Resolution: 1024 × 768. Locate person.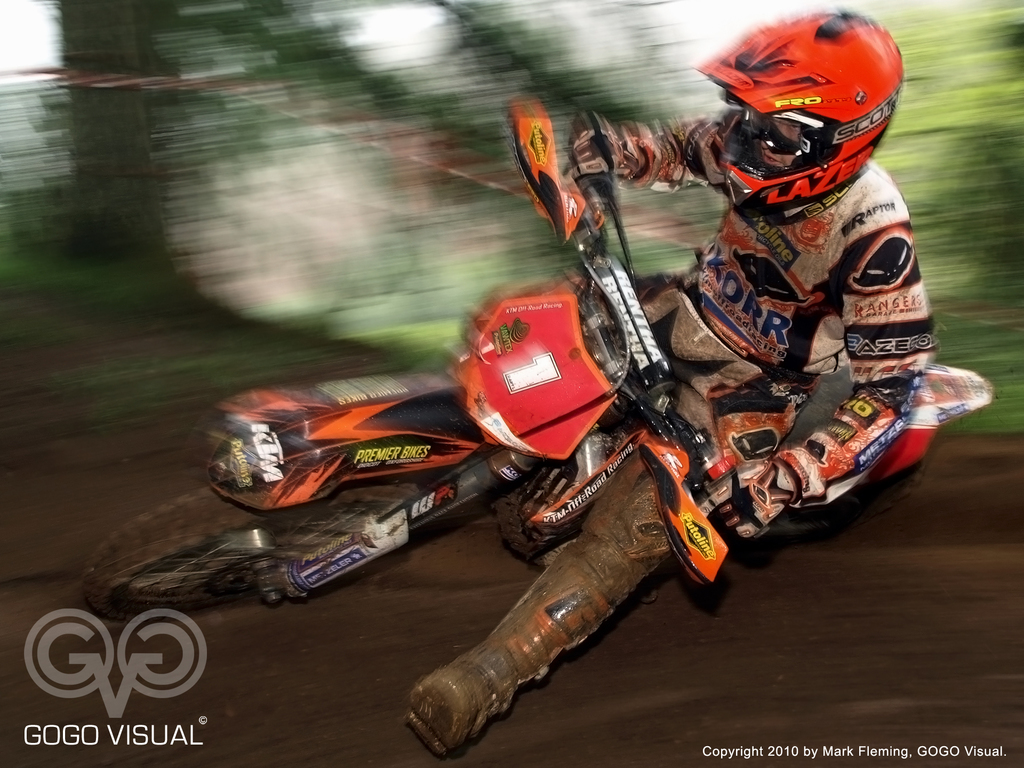
select_region(401, 6, 935, 759).
